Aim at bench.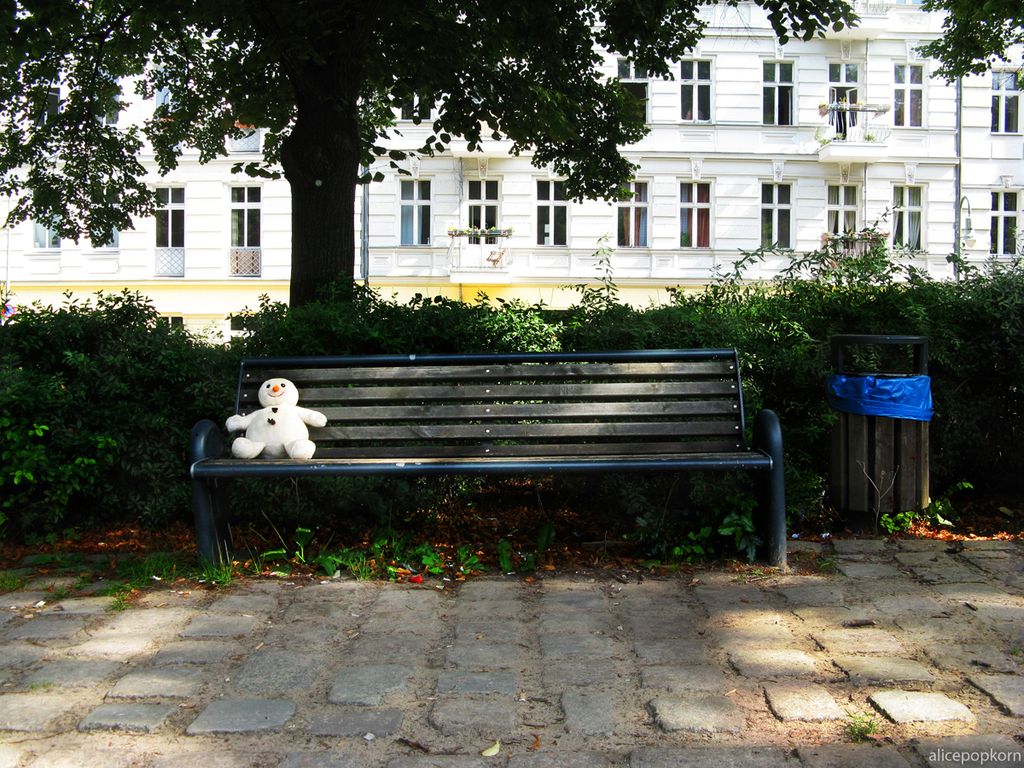
Aimed at [191,327,808,585].
